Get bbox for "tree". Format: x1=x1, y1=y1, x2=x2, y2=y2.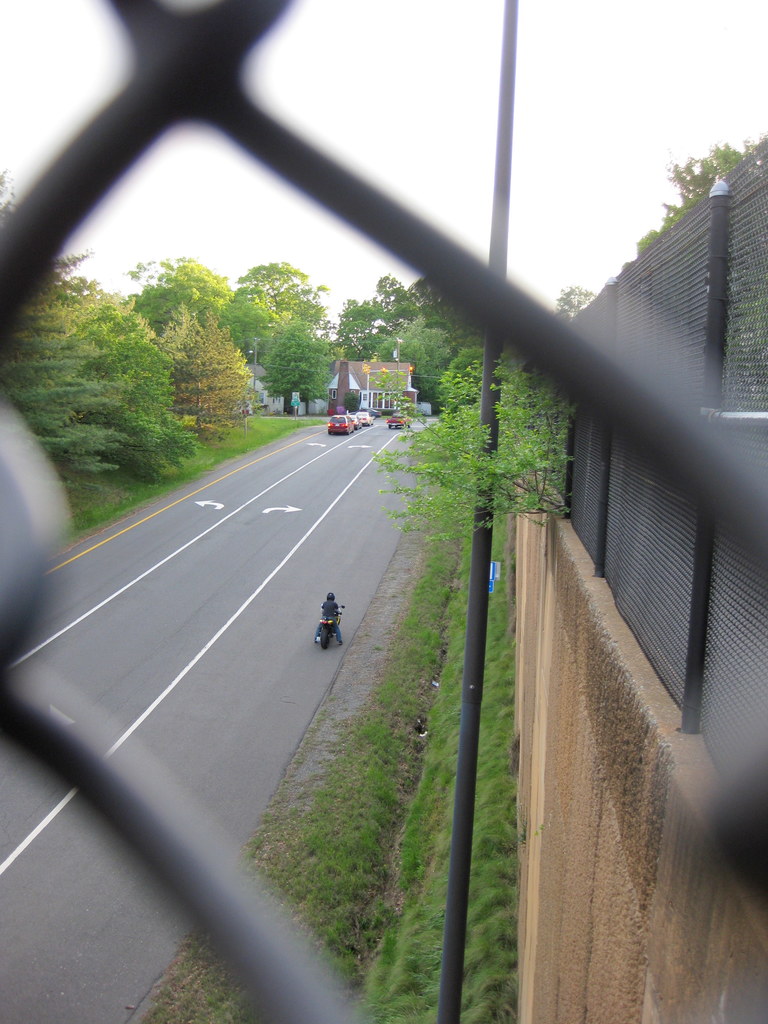
x1=154, y1=301, x2=273, y2=464.
